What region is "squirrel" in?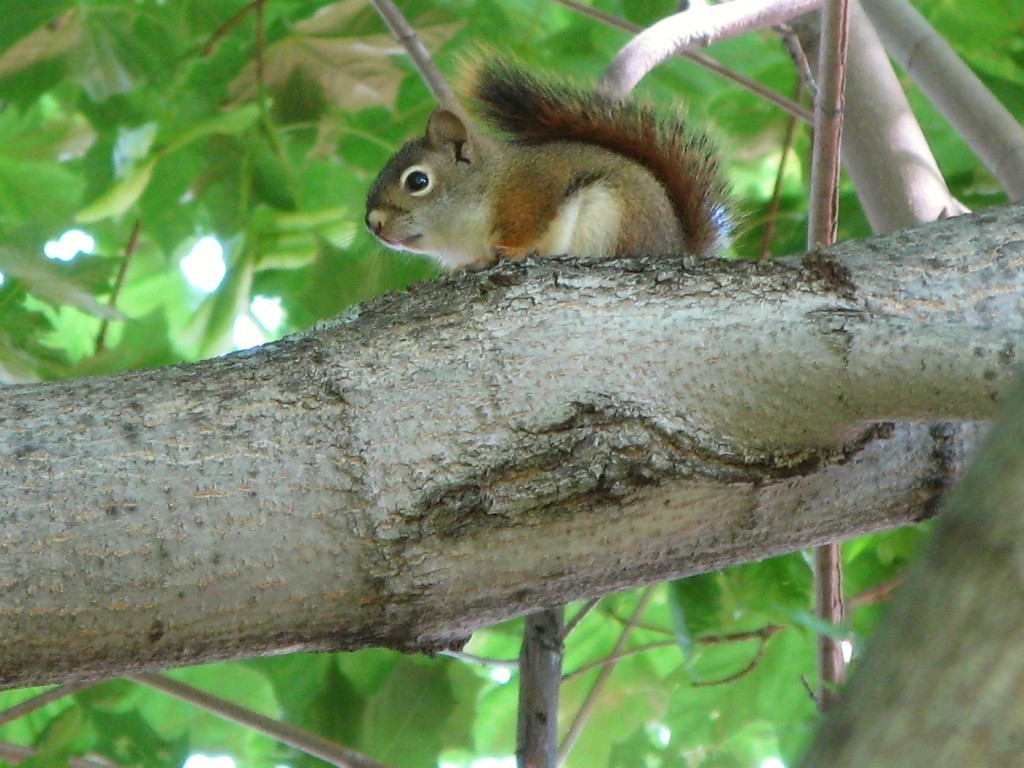
bbox=[368, 40, 736, 284].
